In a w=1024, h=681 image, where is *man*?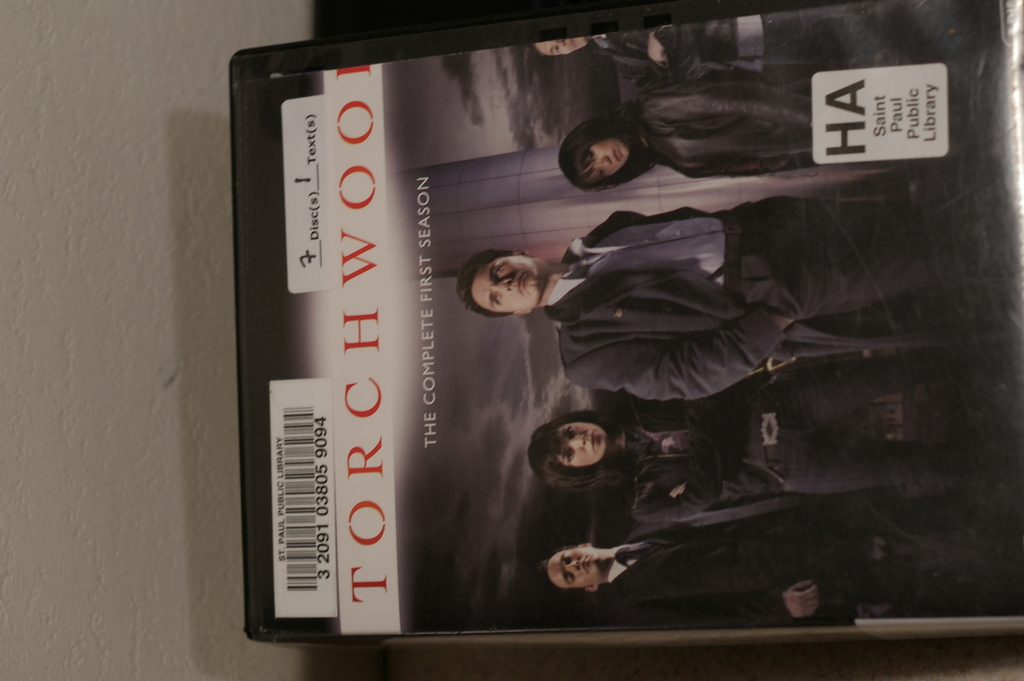
crop(533, 0, 1007, 72).
